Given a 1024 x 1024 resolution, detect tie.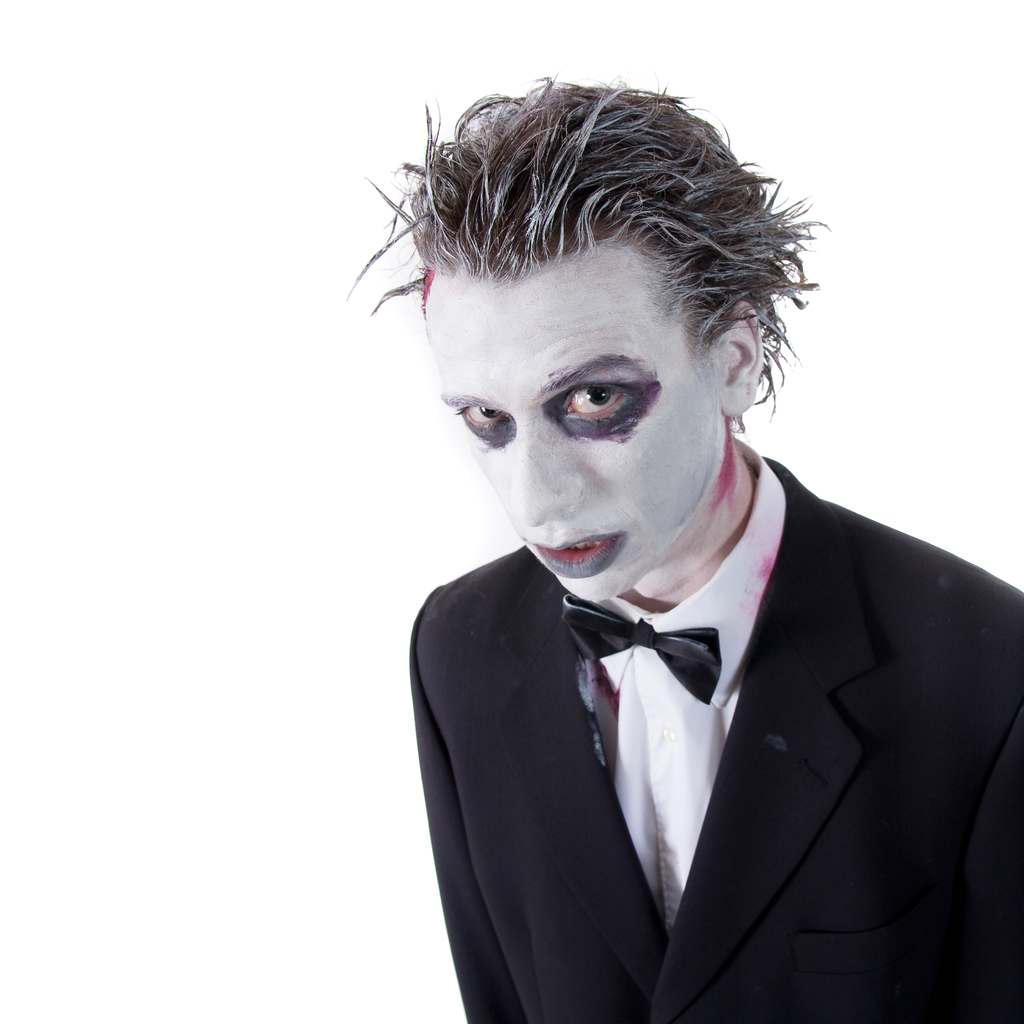
x1=564, y1=598, x2=719, y2=706.
